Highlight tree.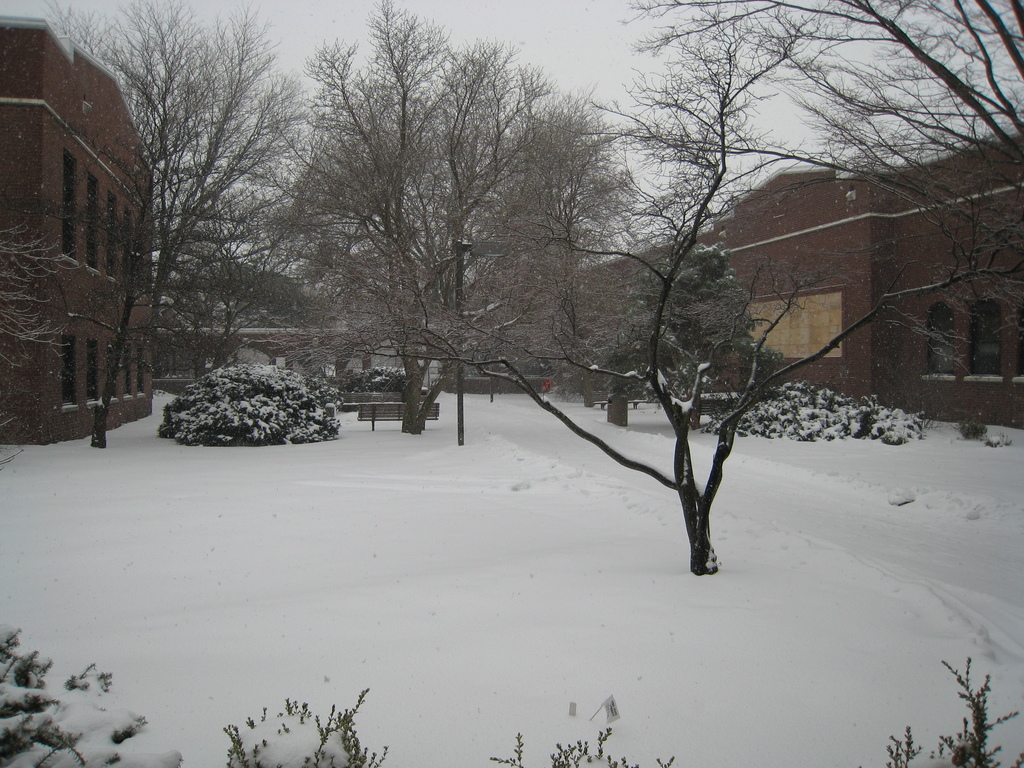
Highlighted region: bbox=(575, 0, 1023, 577).
